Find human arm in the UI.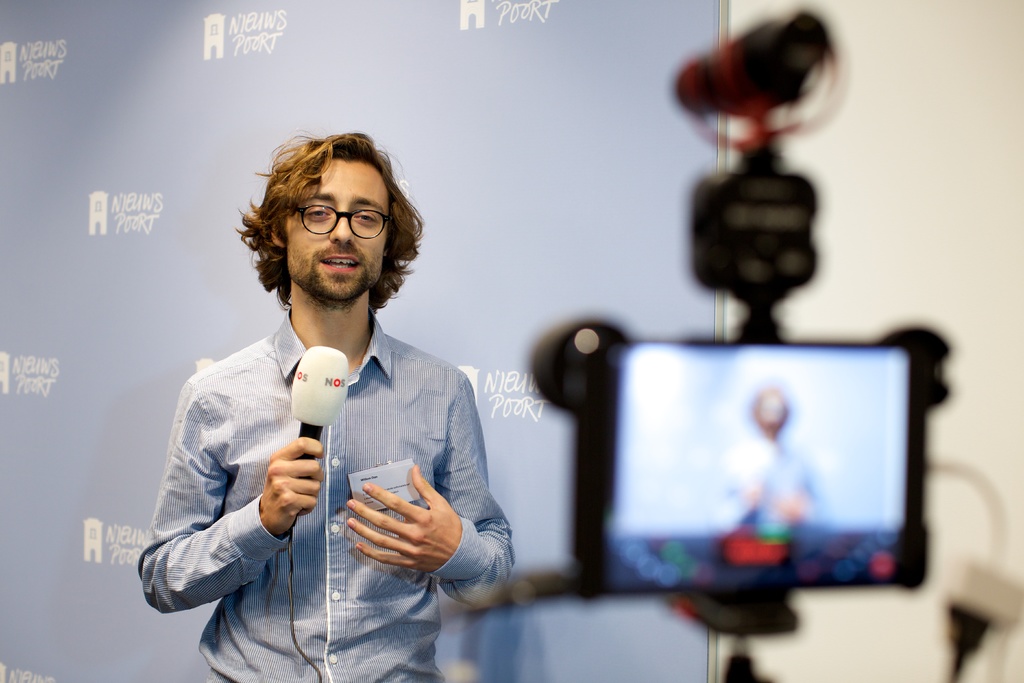
UI element at 136, 364, 328, 618.
